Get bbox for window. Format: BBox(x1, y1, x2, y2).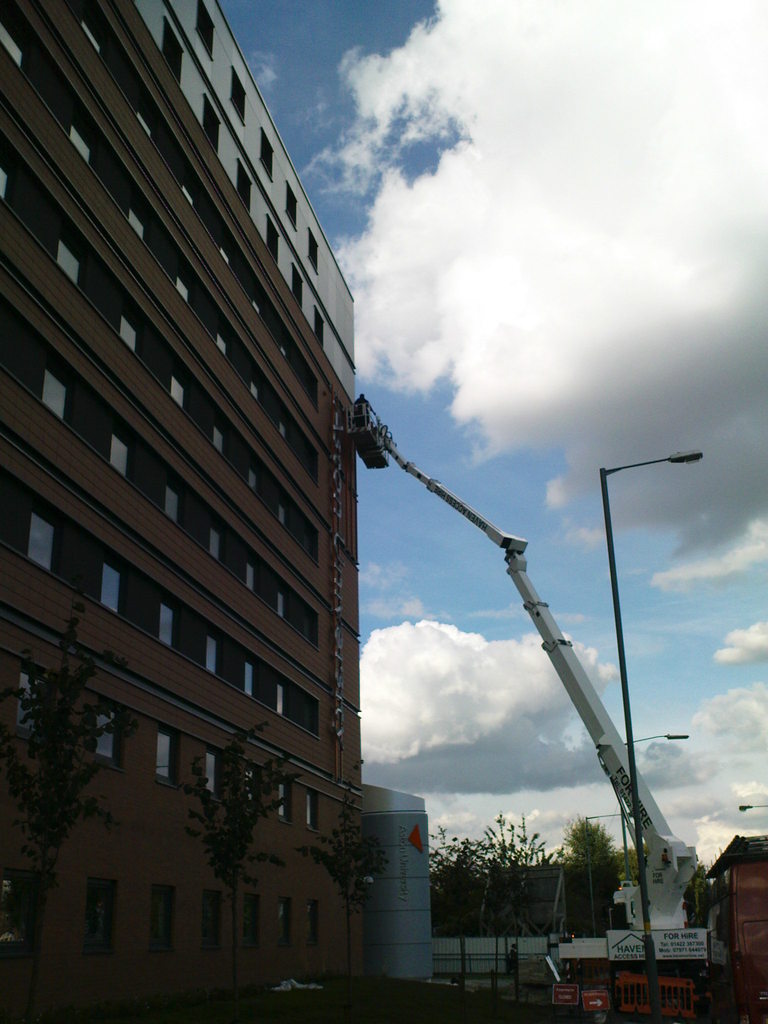
BBox(163, 468, 191, 531).
